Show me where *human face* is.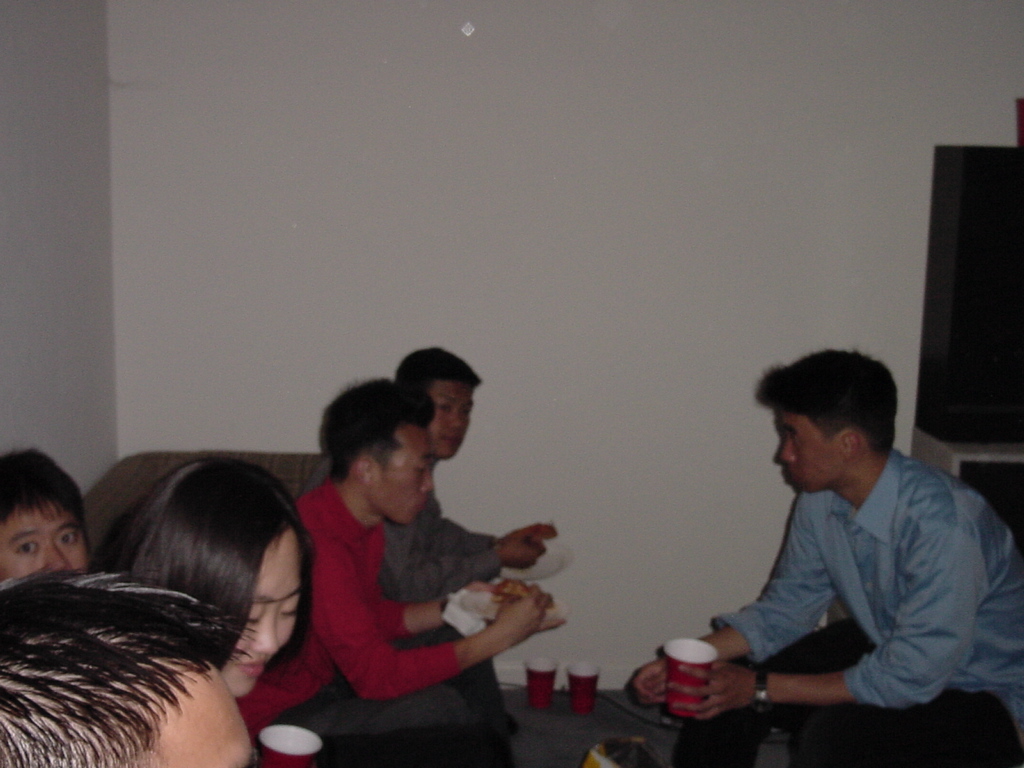
*human face* is at Rect(776, 419, 849, 490).
